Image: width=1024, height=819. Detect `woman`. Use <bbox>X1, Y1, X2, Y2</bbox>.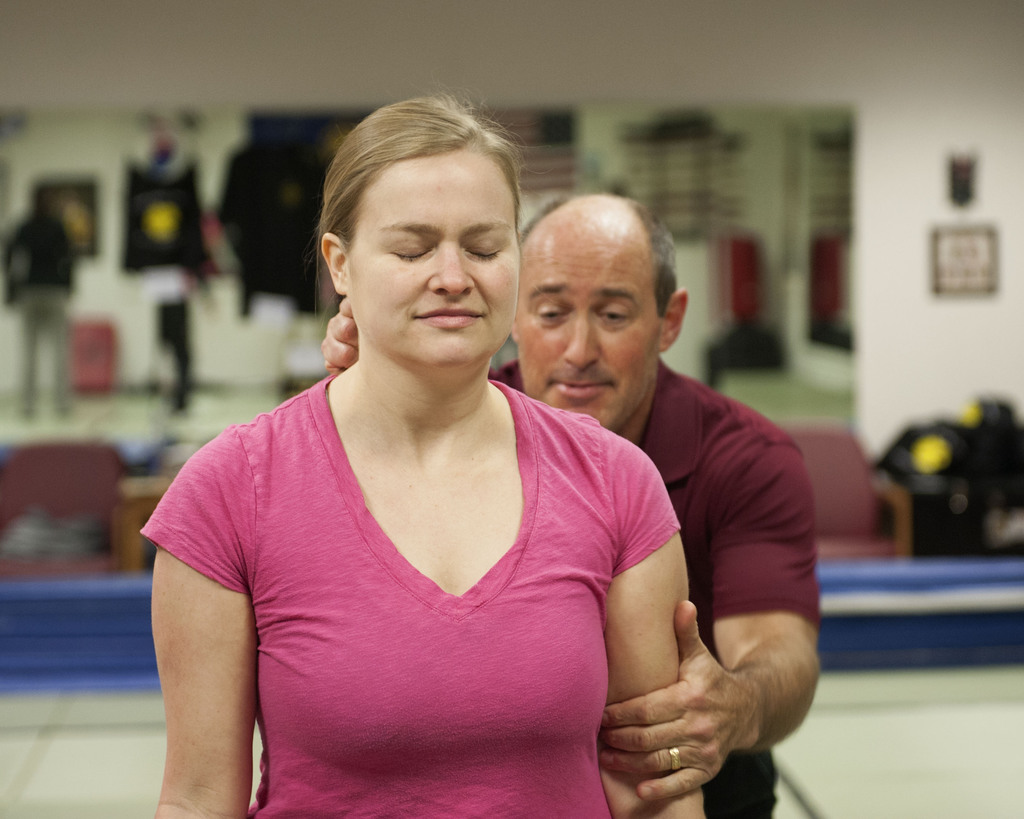
<bbox>152, 186, 780, 800</bbox>.
